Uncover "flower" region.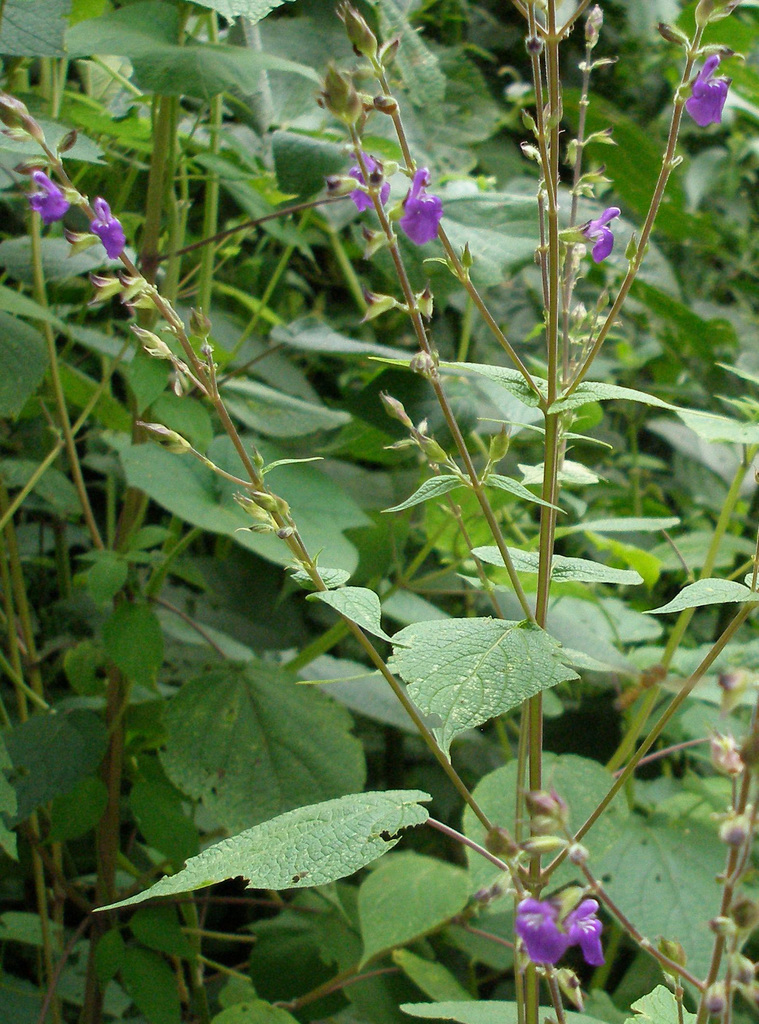
Uncovered: BBox(344, 158, 389, 211).
